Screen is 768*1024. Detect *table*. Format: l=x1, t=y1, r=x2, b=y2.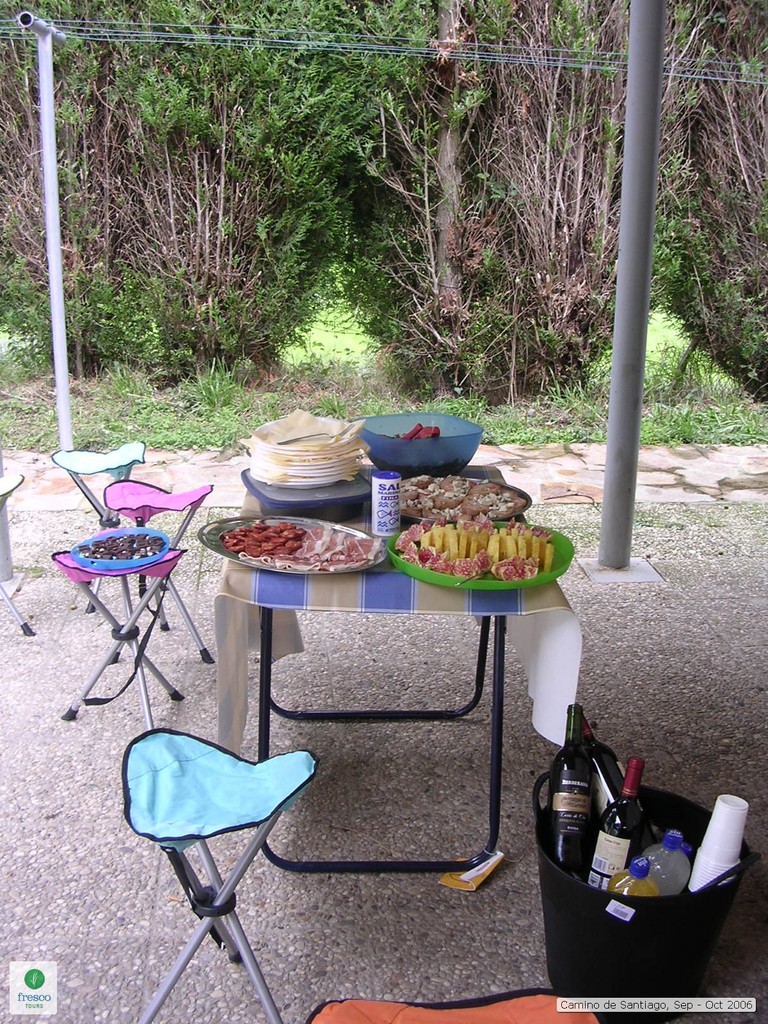
l=257, t=481, r=548, b=865.
